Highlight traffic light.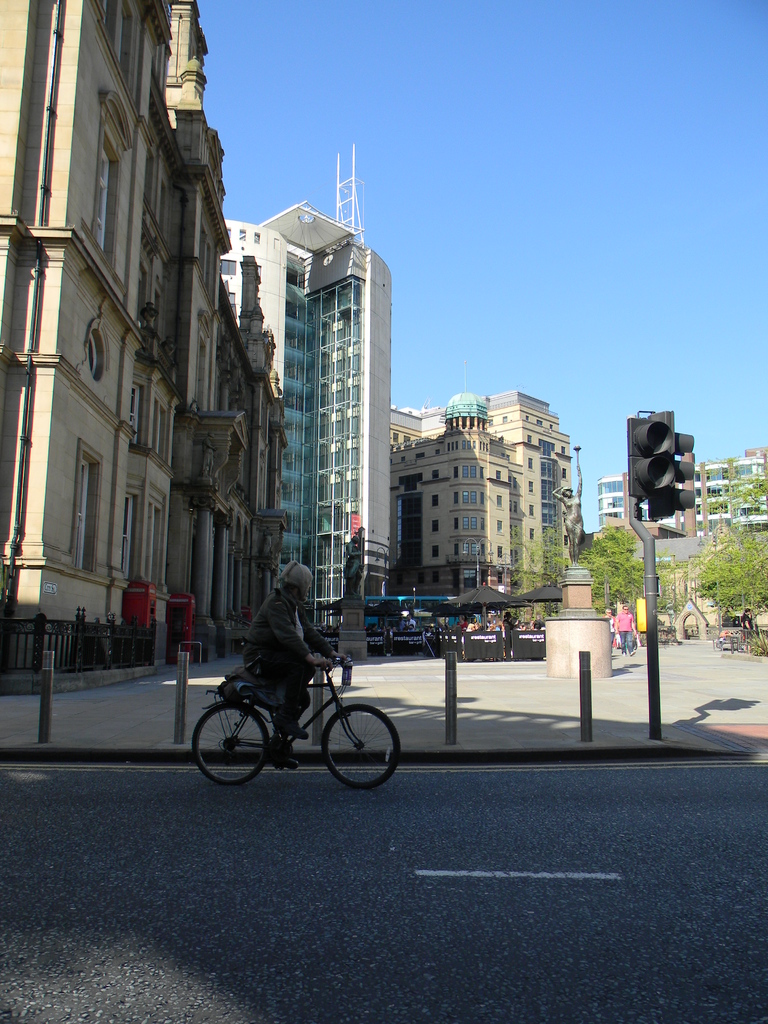
Highlighted region: crop(648, 413, 693, 520).
